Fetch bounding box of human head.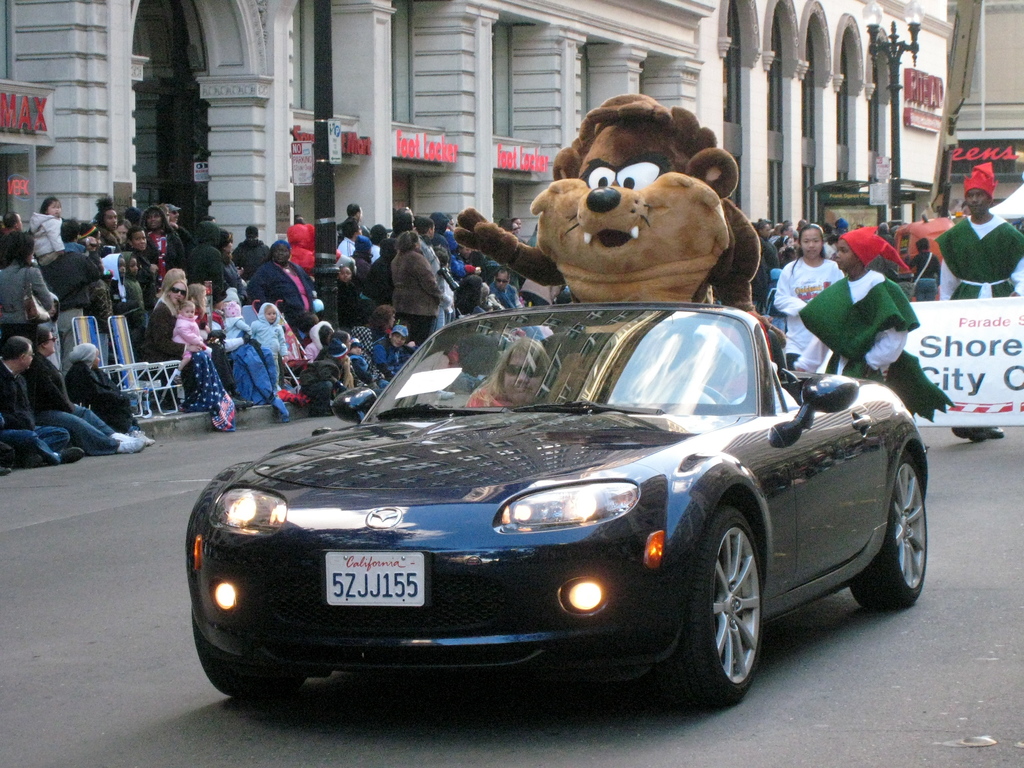
Bbox: <bbox>197, 221, 221, 252</bbox>.
